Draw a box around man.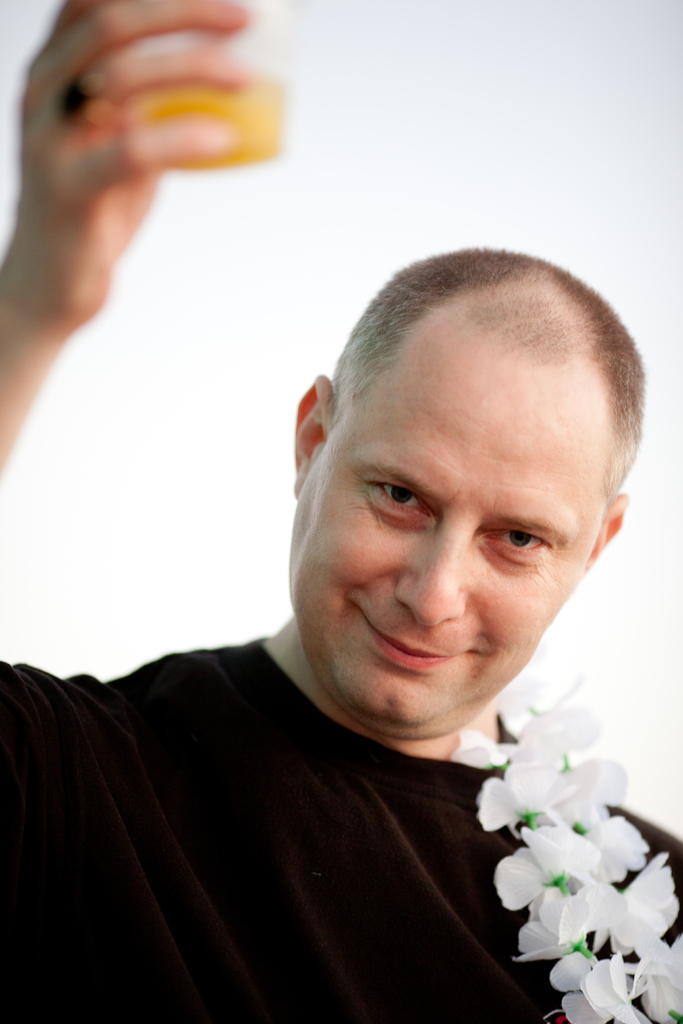
(x1=0, y1=0, x2=682, y2=1023).
